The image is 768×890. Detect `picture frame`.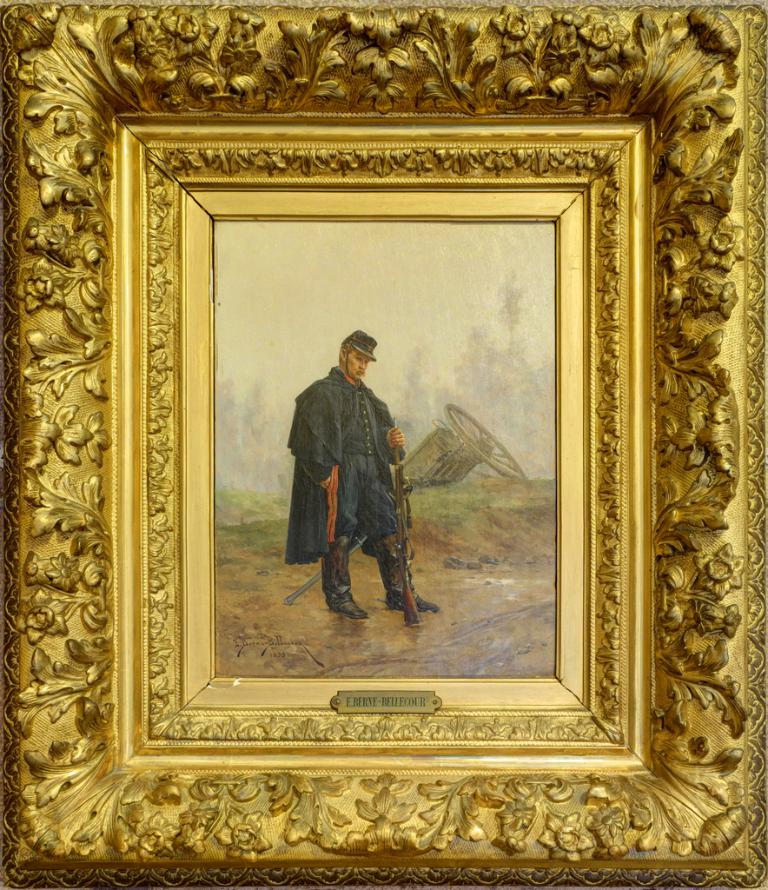
Detection: locate(0, 0, 767, 889).
